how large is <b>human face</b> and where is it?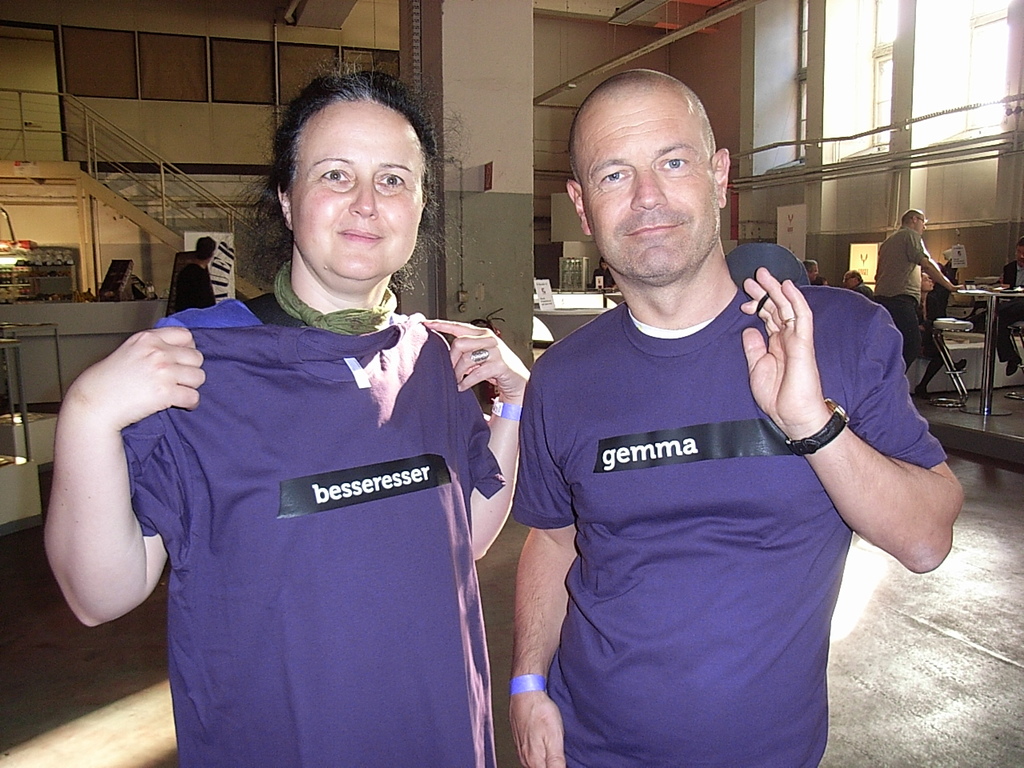
Bounding box: 570 88 714 284.
